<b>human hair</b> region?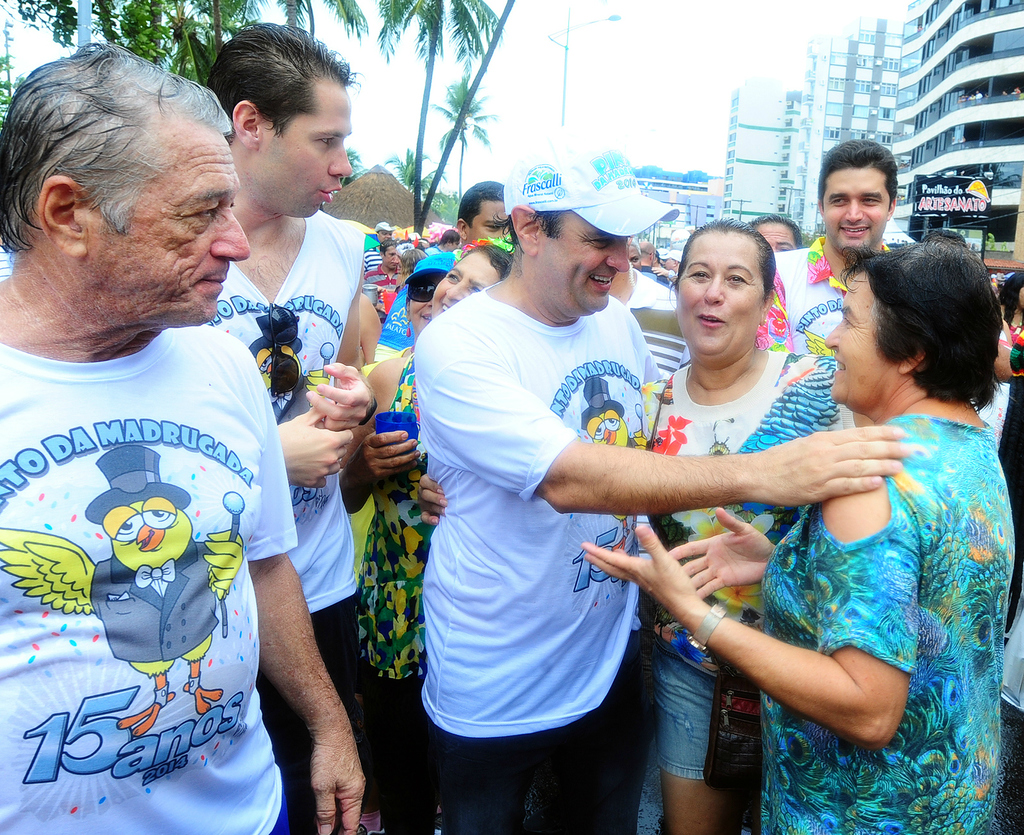
BBox(839, 229, 1002, 428)
